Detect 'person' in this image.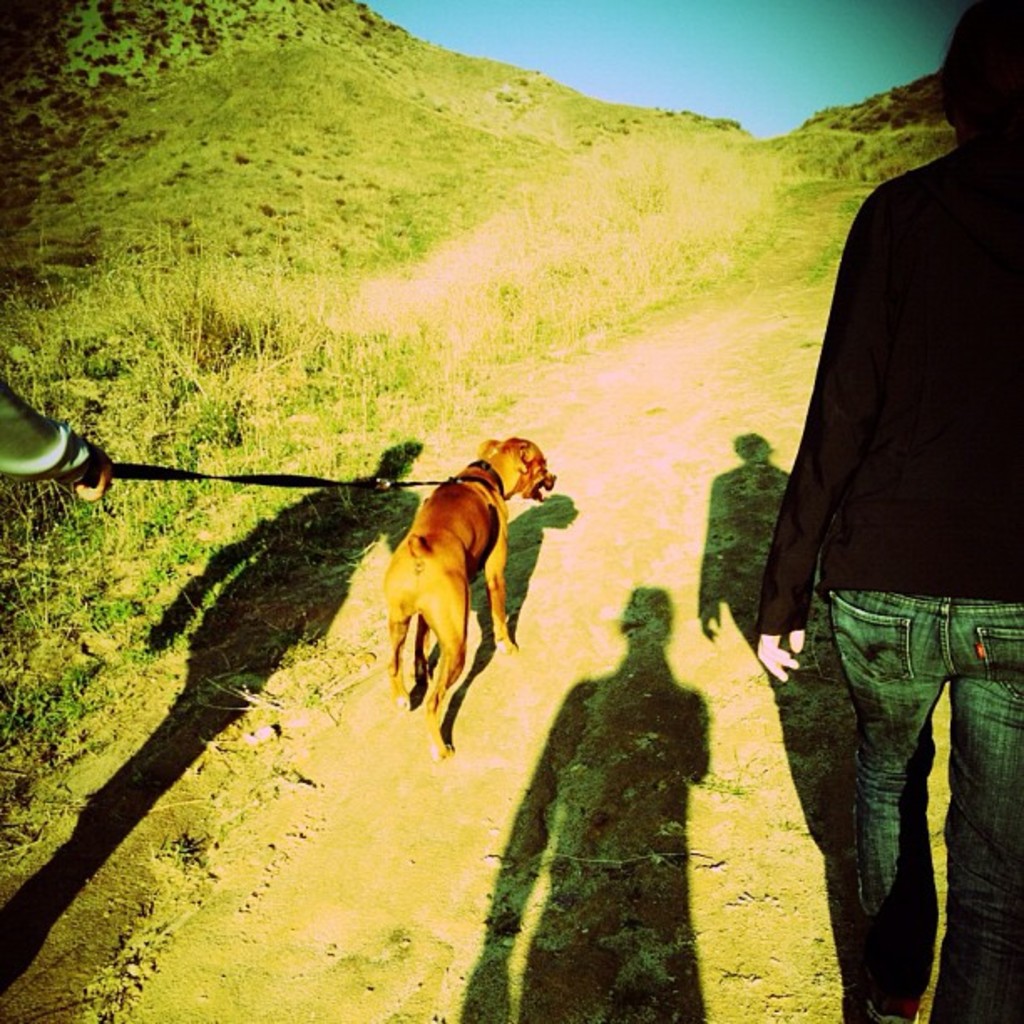
Detection: {"x1": 756, "y1": 0, "x2": 1022, "y2": 1022}.
